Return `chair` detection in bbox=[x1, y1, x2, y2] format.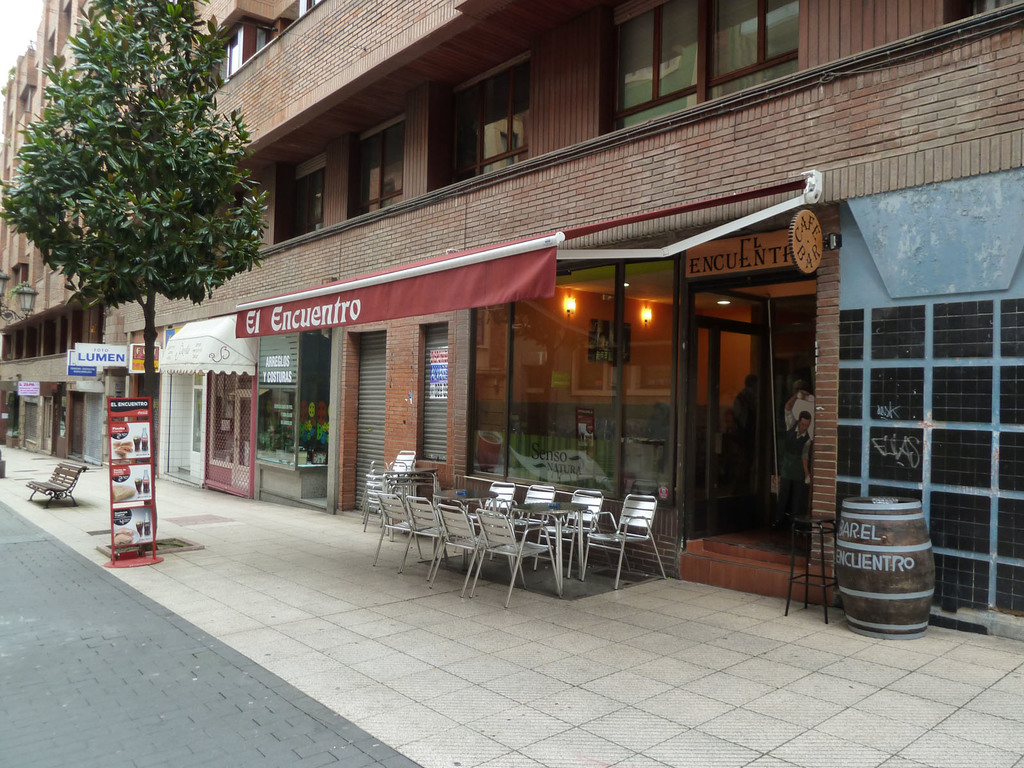
bbox=[574, 490, 676, 591].
